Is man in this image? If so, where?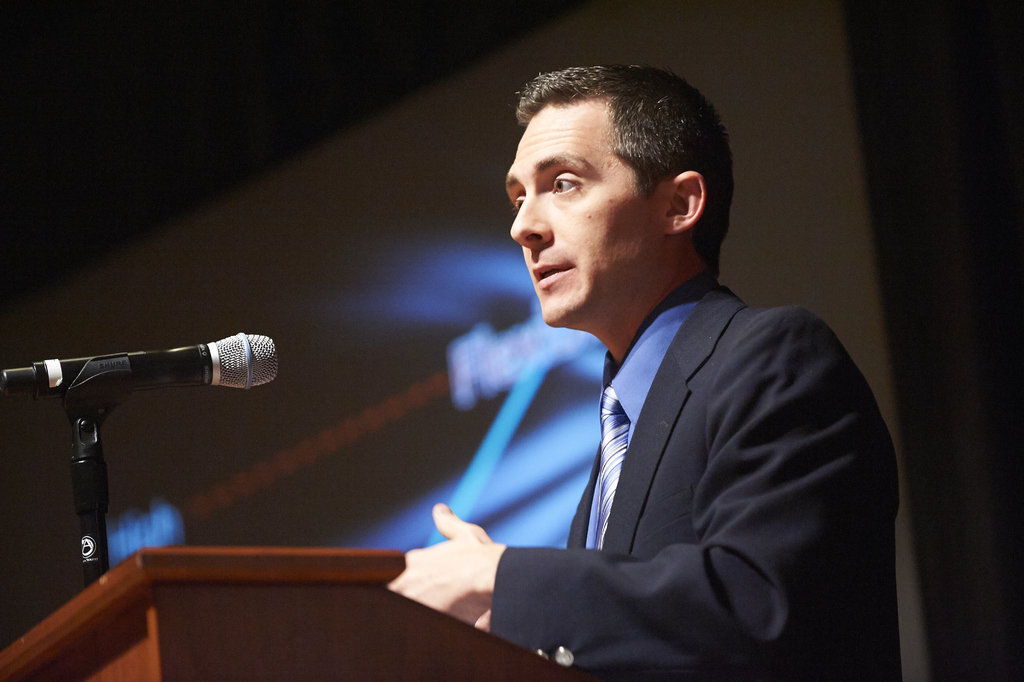
Yes, at BBox(332, 74, 891, 666).
